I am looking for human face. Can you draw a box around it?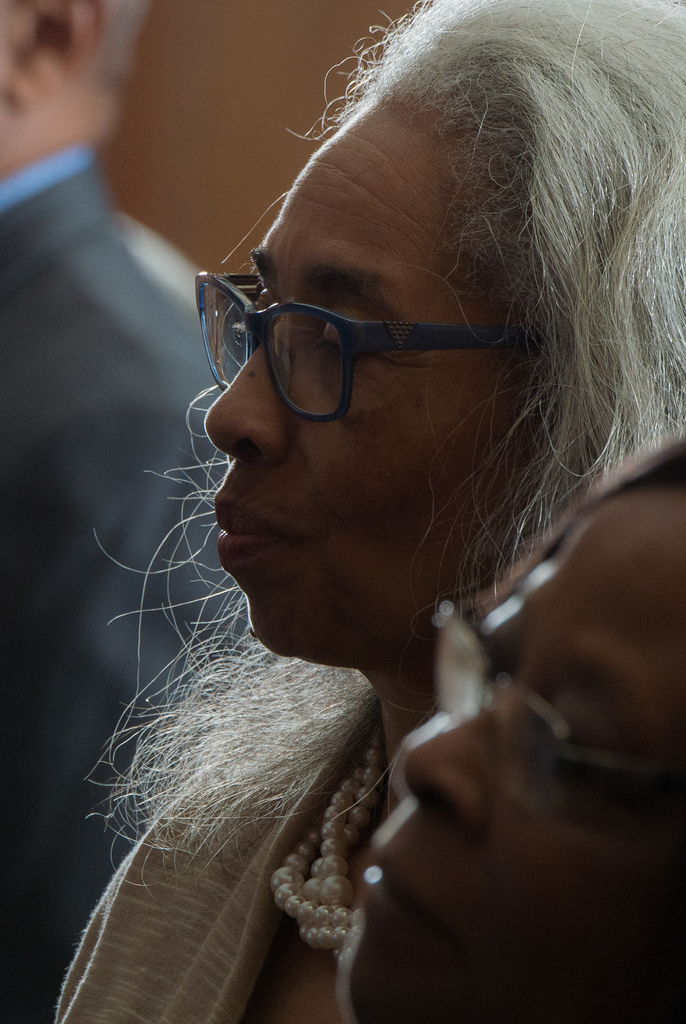
Sure, the bounding box is <region>195, 83, 566, 660</region>.
